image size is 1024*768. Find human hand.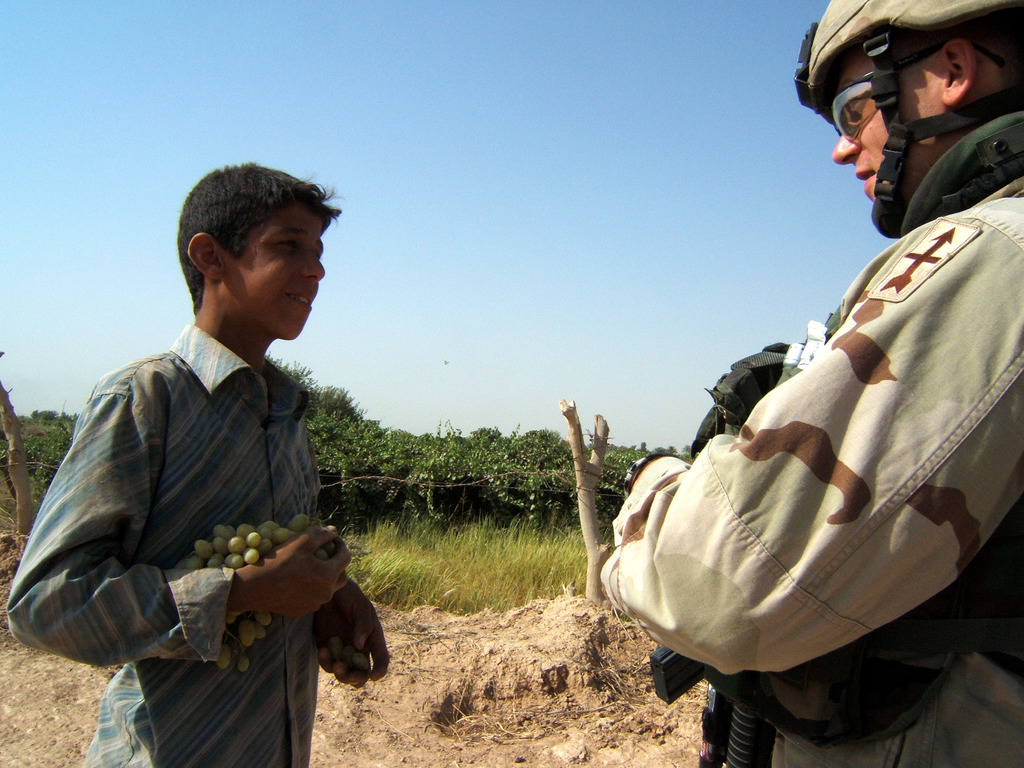
rect(233, 535, 349, 622).
